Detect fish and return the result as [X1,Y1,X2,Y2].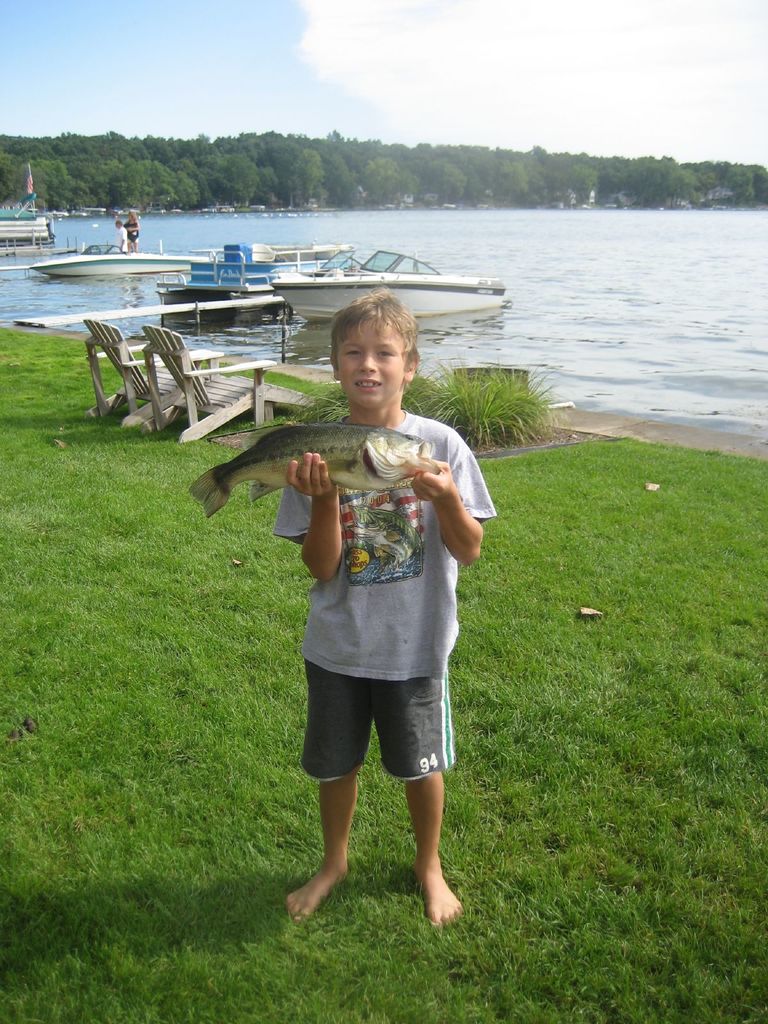
[193,415,439,518].
